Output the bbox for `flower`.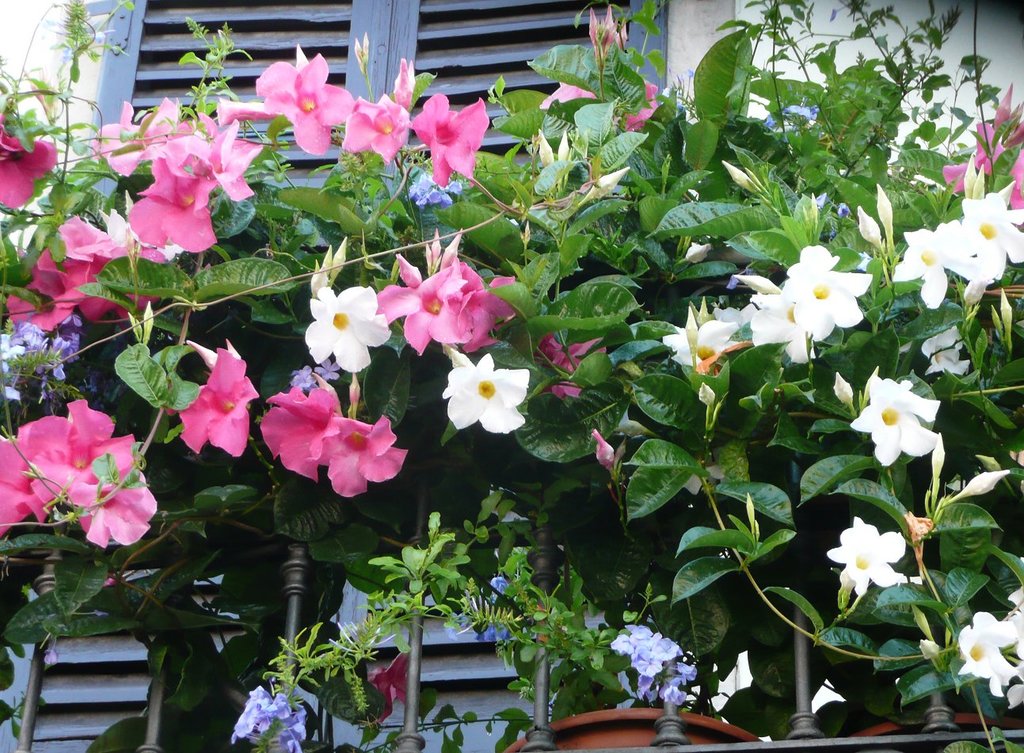
{"left": 610, "top": 621, "right": 702, "bottom": 704}.
